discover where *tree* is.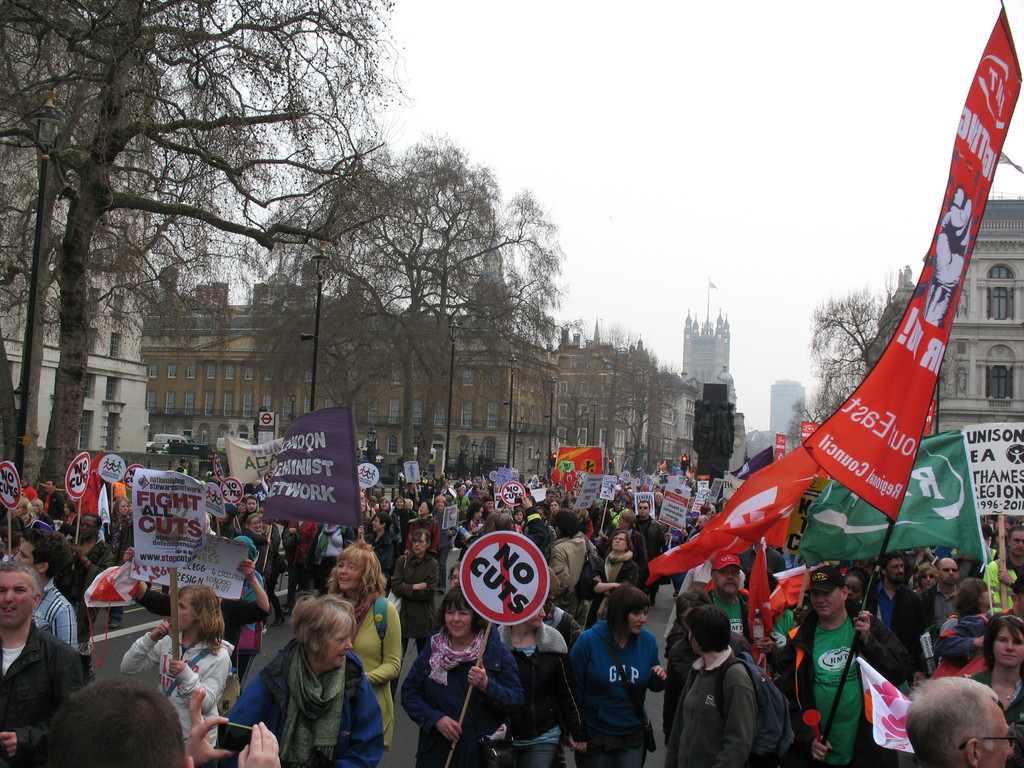
Discovered at (x1=785, y1=387, x2=845, y2=447).
